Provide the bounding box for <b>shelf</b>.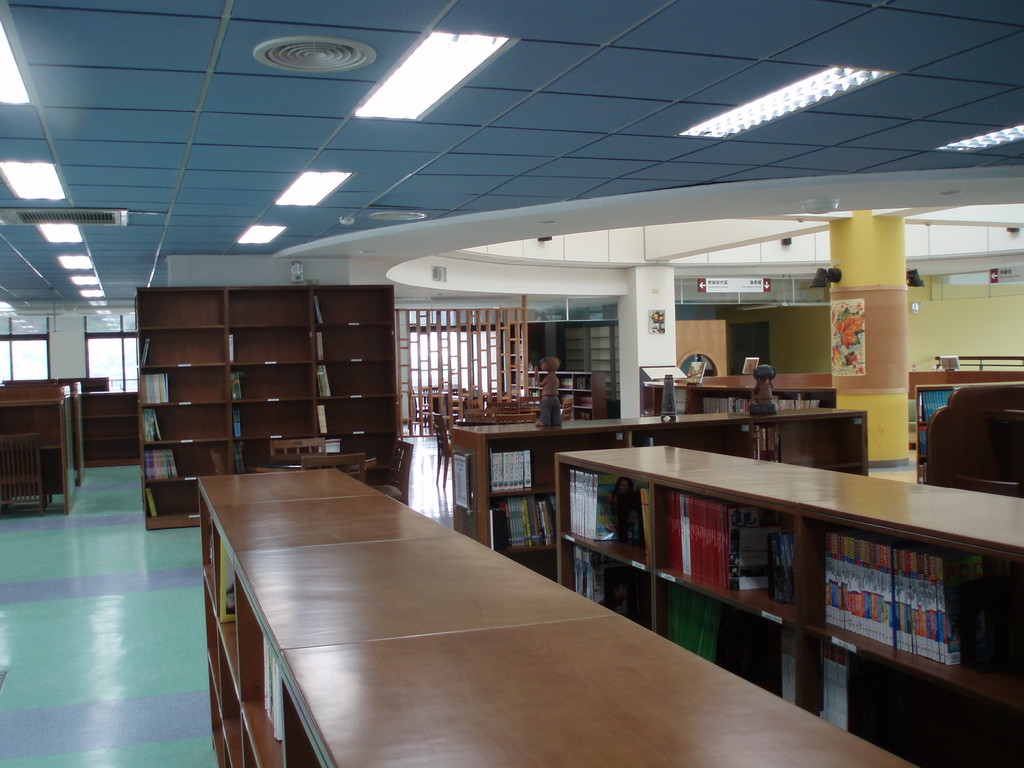
left=769, top=419, right=879, bottom=476.
